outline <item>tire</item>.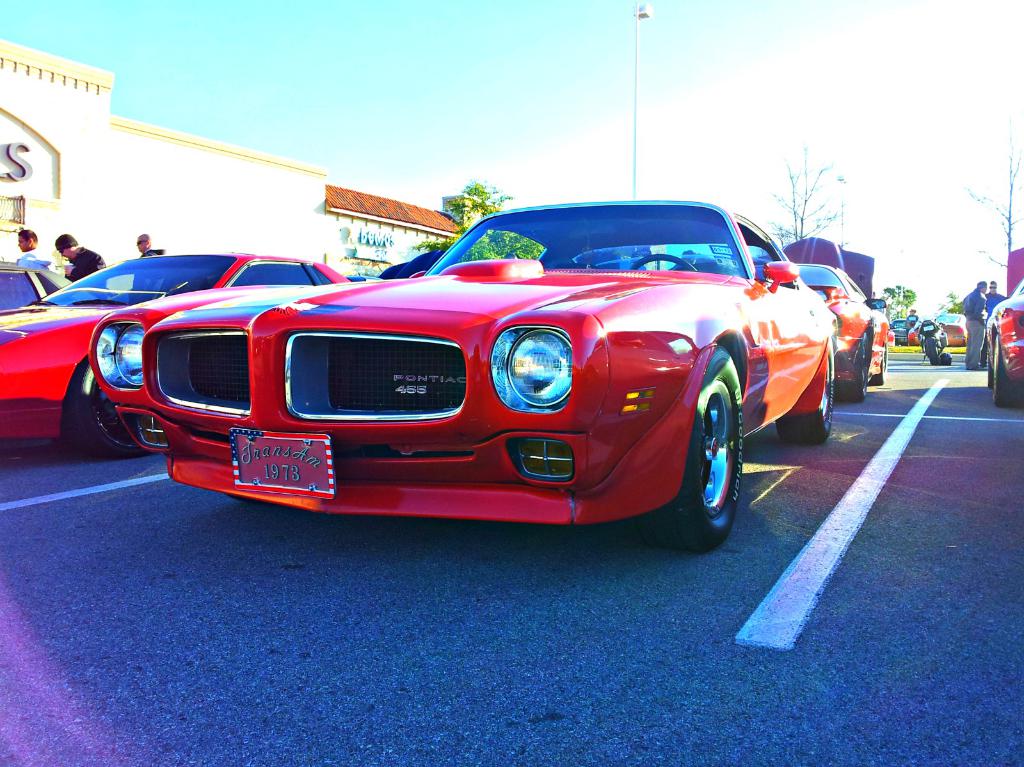
Outline: bbox(627, 347, 741, 554).
